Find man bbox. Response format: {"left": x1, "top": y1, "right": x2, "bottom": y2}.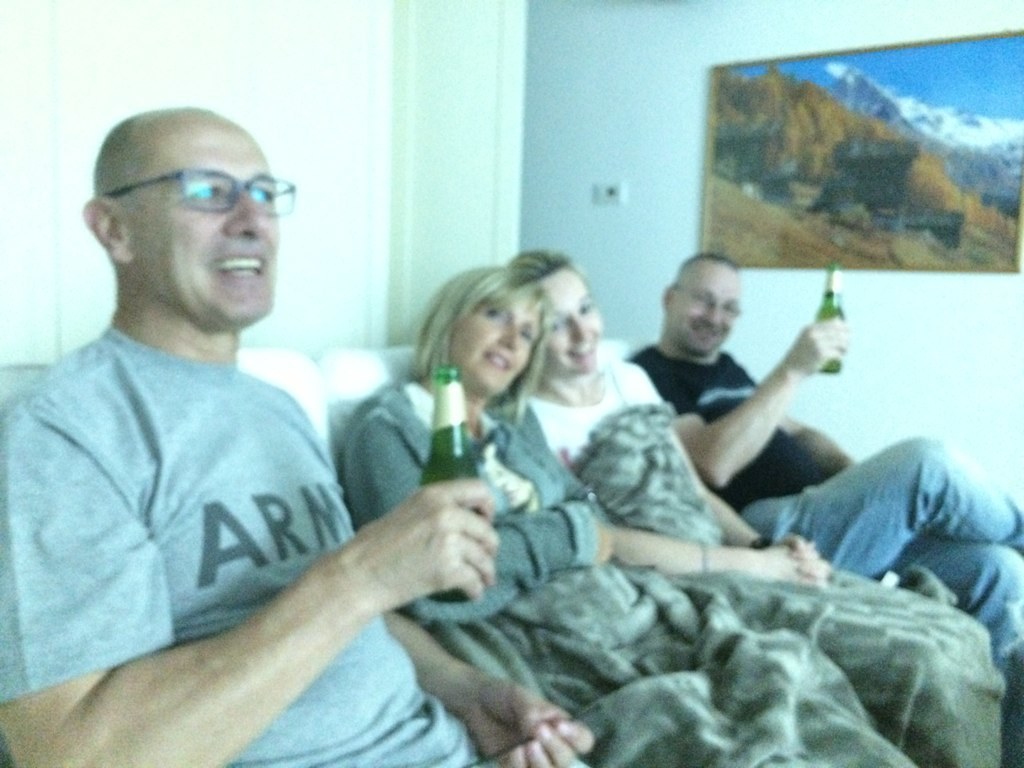
{"left": 623, "top": 251, "right": 1023, "bottom": 666}.
